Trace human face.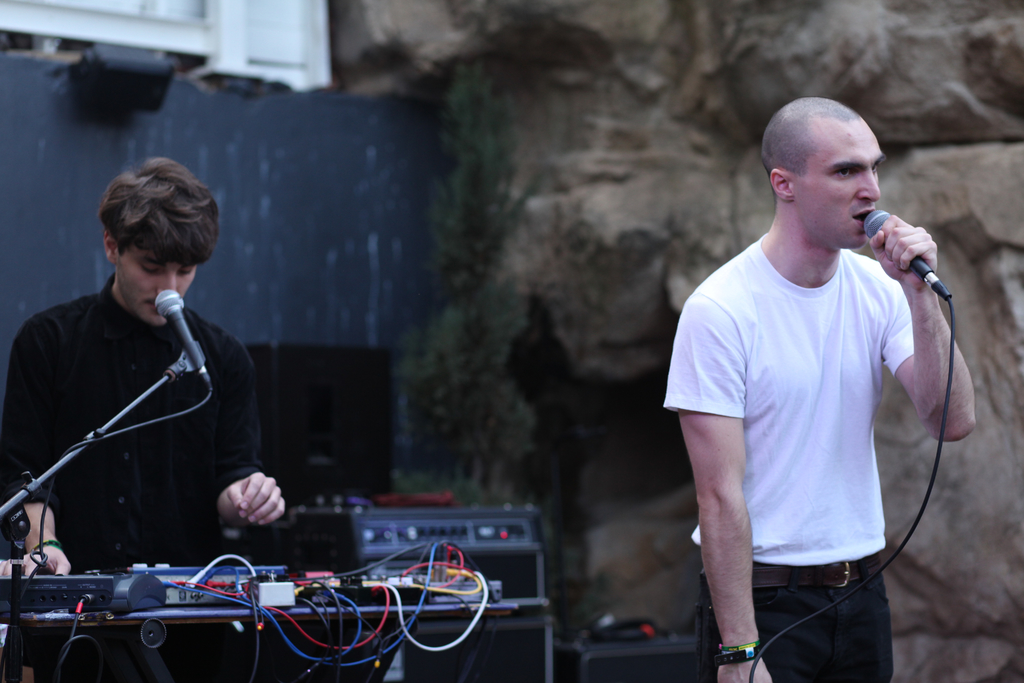
Traced to crop(792, 122, 888, 246).
